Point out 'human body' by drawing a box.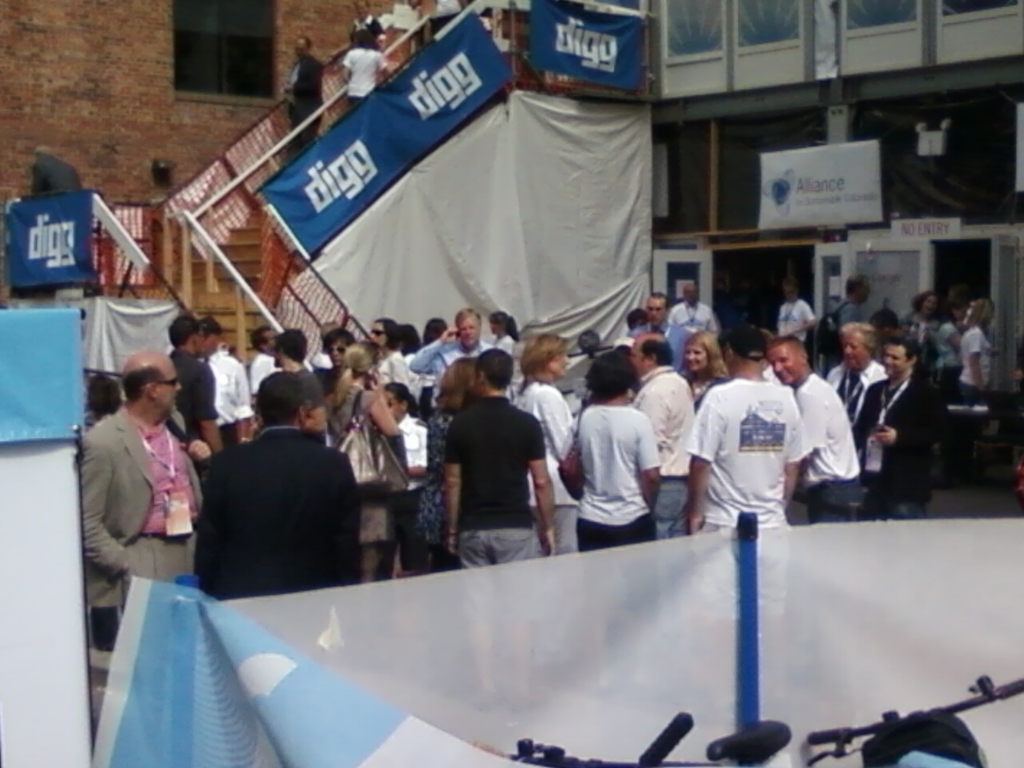
[left=763, top=338, right=861, bottom=516].
